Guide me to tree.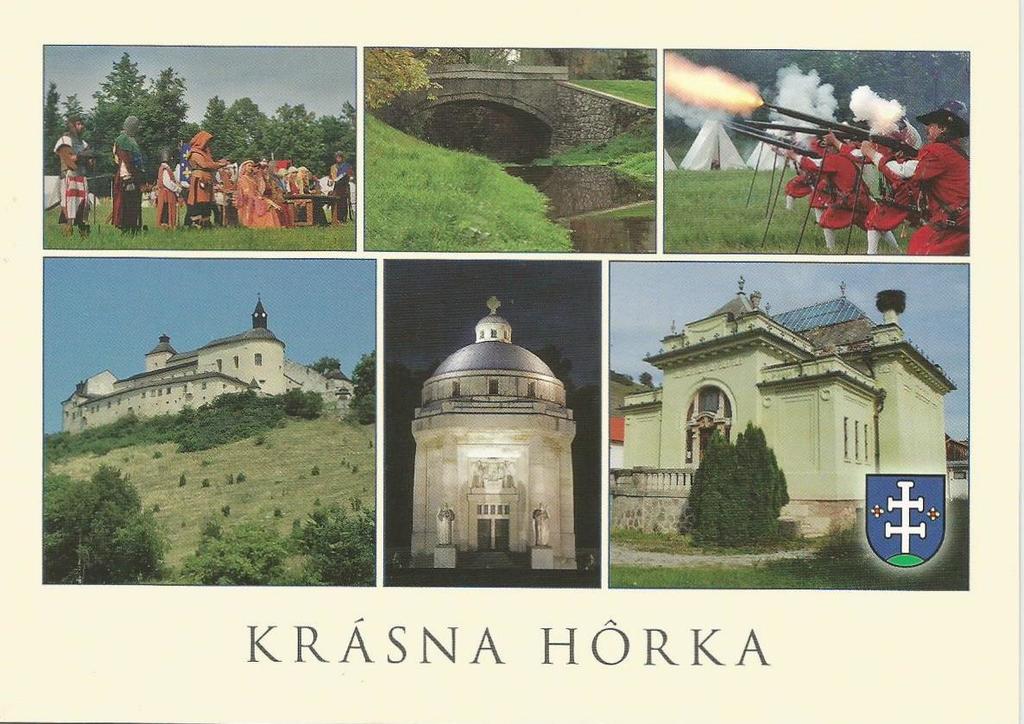
Guidance: rect(79, 466, 126, 586).
